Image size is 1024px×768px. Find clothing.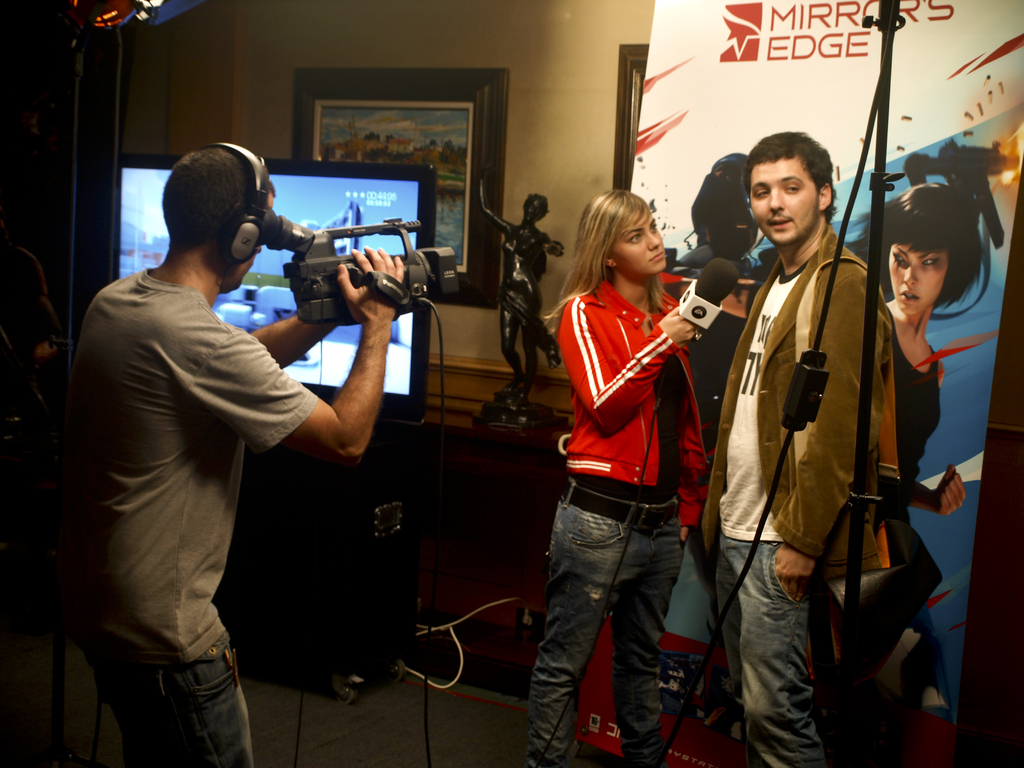
box=[804, 302, 950, 695].
